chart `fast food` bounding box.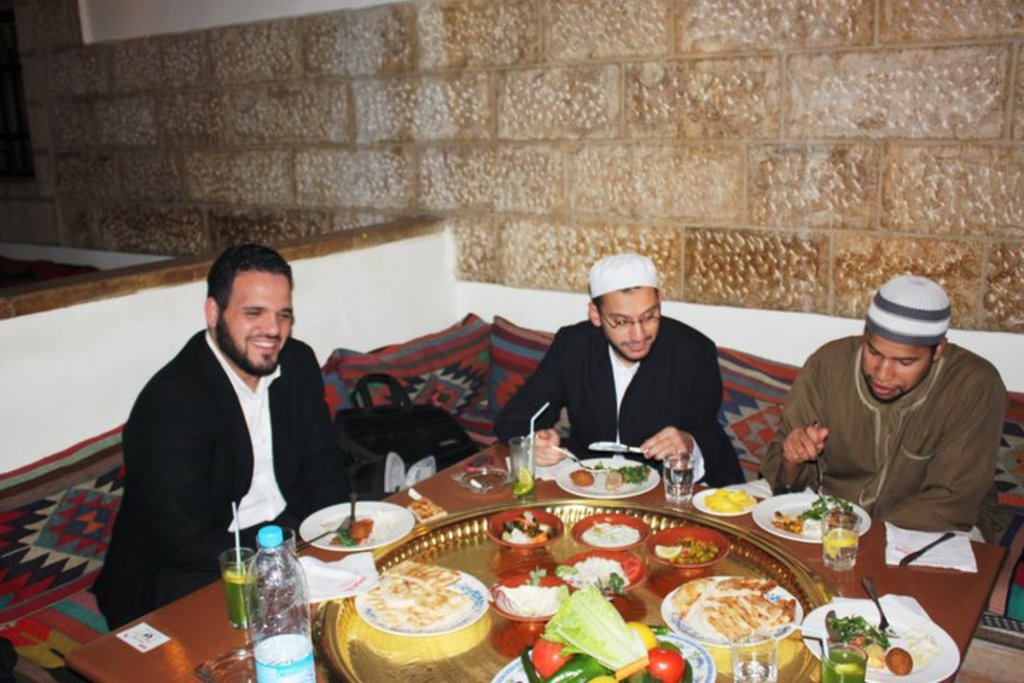
Charted: box=[886, 646, 912, 670].
